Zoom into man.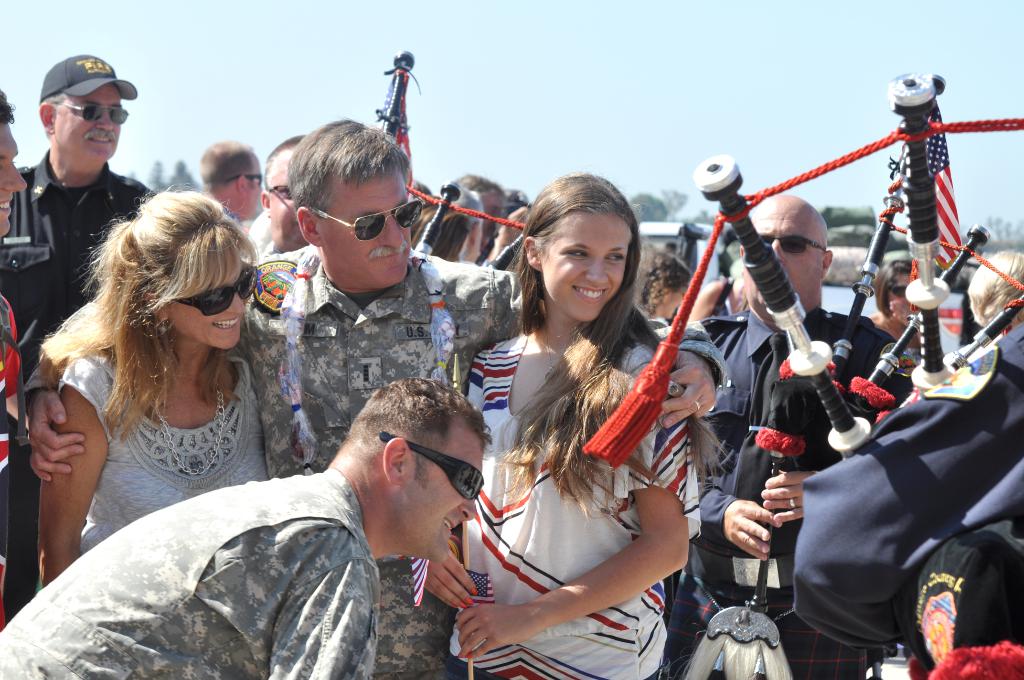
Zoom target: x1=18 y1=115 x2=725 y2=679.
